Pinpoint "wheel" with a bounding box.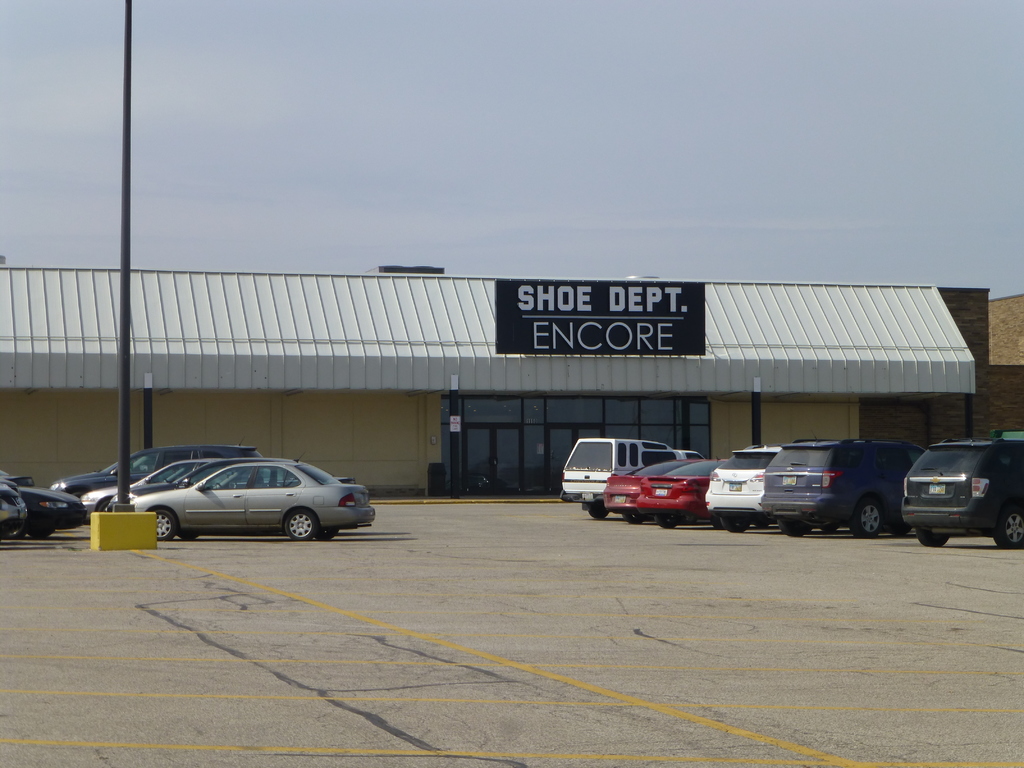
pyautogui.locateOnScreen(653, 509, 680, 531).
